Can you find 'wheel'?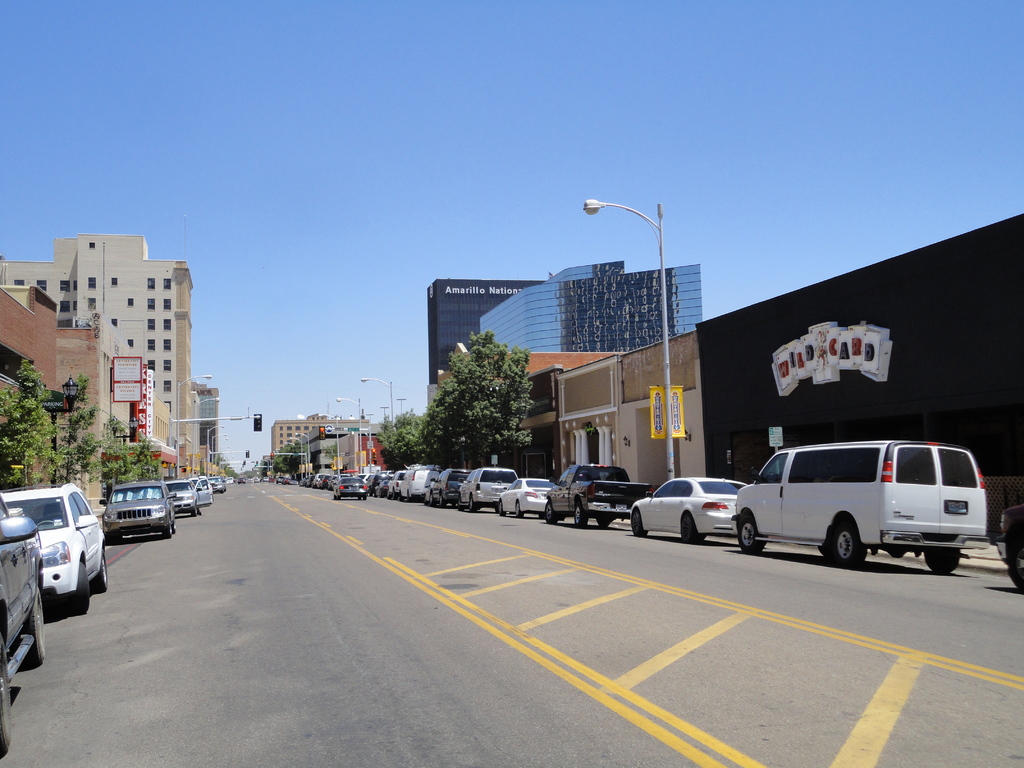
Yes, bounding box: 191 504 196 515.
